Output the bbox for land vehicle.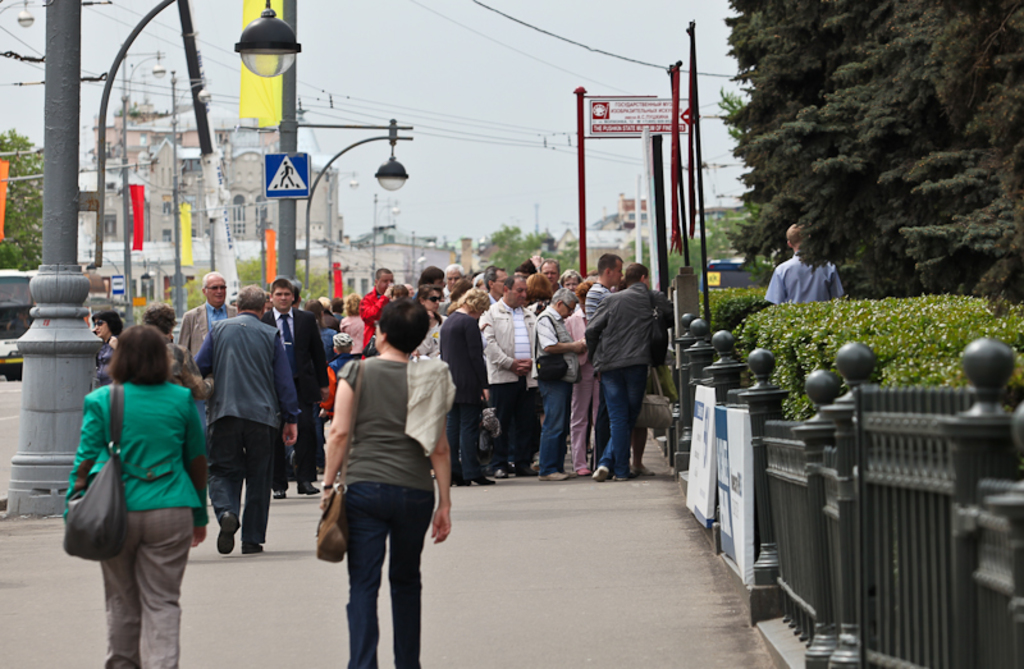
(x1=698, y1=251, x2=778, y2=294).
